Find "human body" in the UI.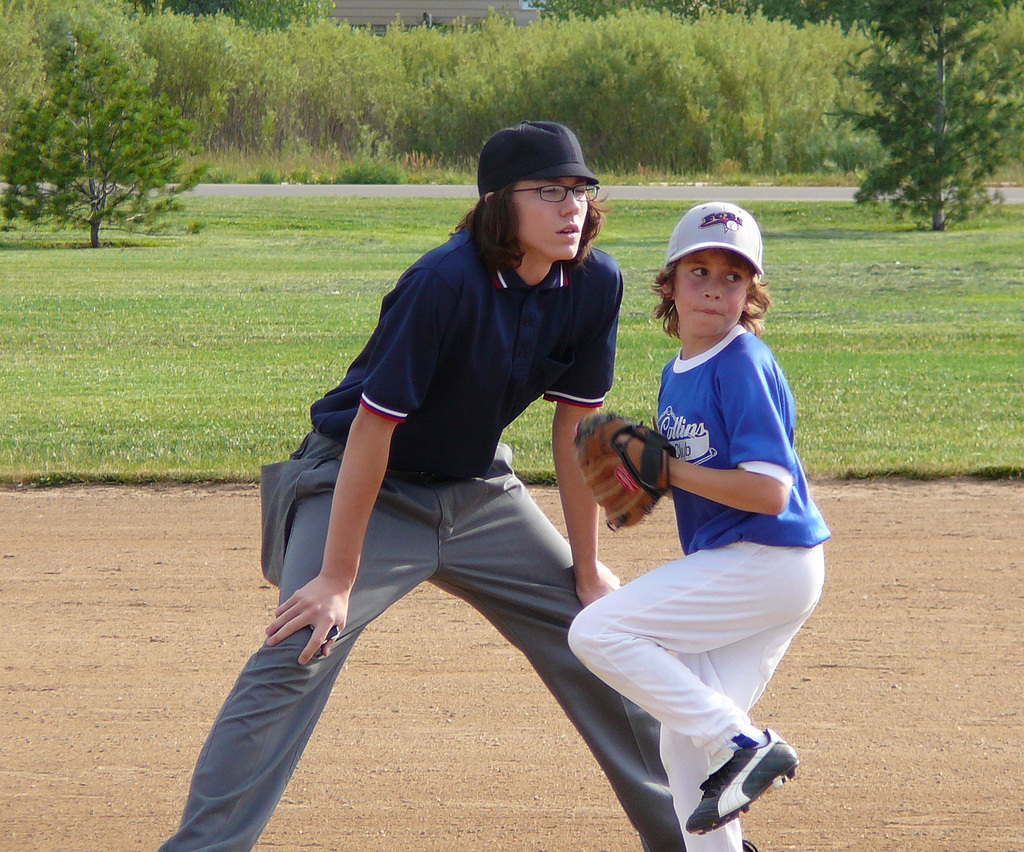
UI element at bbox(161, 227, 746, 851).
